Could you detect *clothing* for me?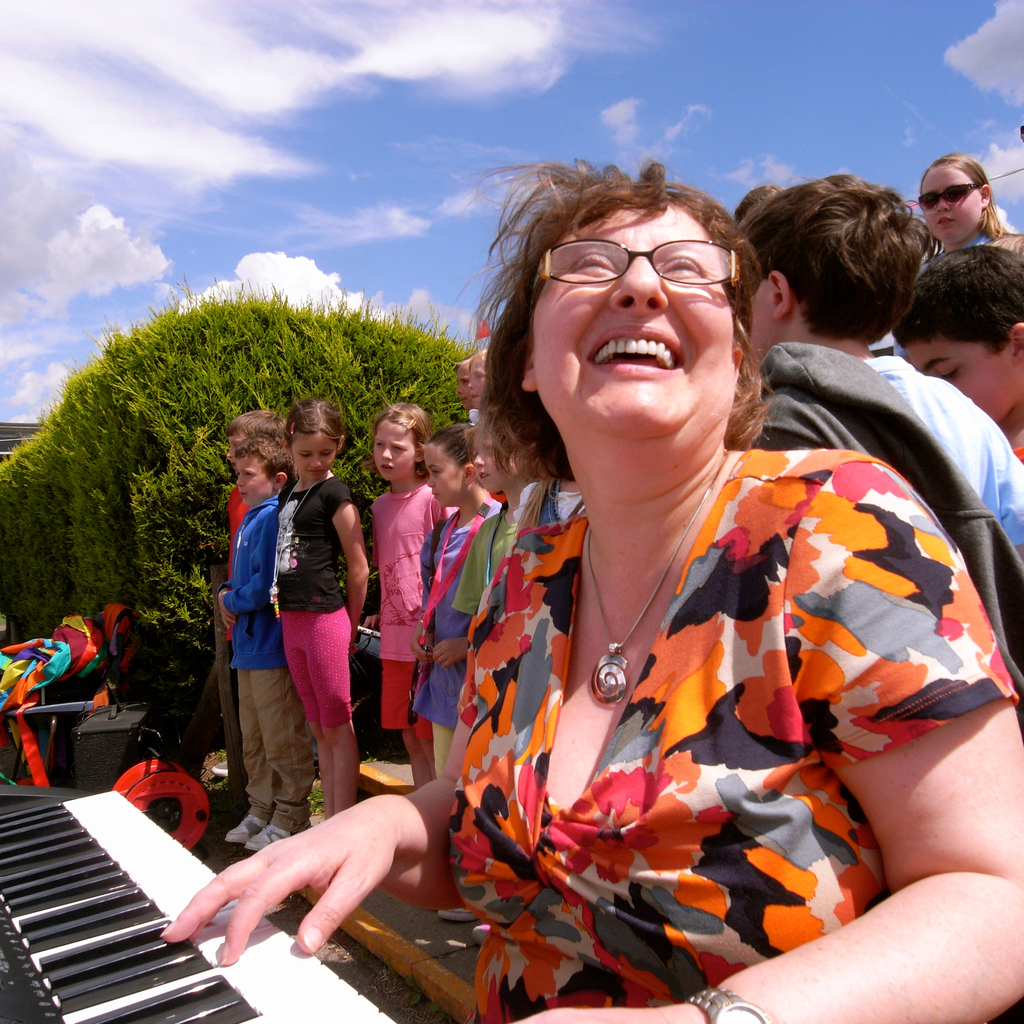
Detection result: <region>433, 391, 956, 974</region>.
